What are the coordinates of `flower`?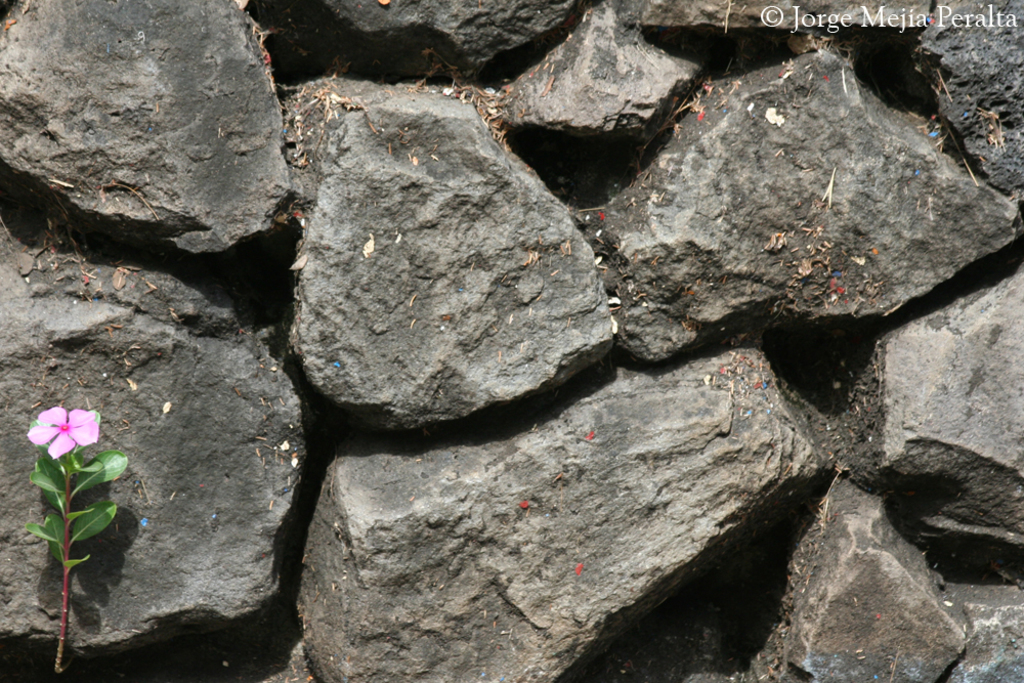
18:410:95:477.
